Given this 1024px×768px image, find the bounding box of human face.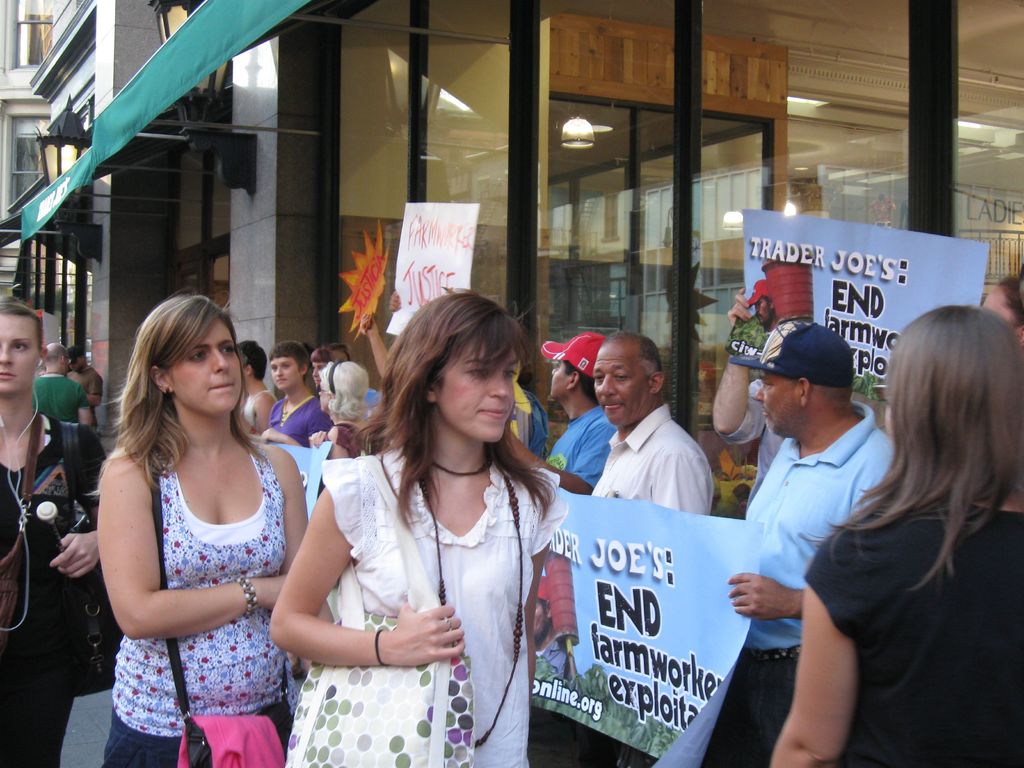
Rect(76, 362, 79, 368).
